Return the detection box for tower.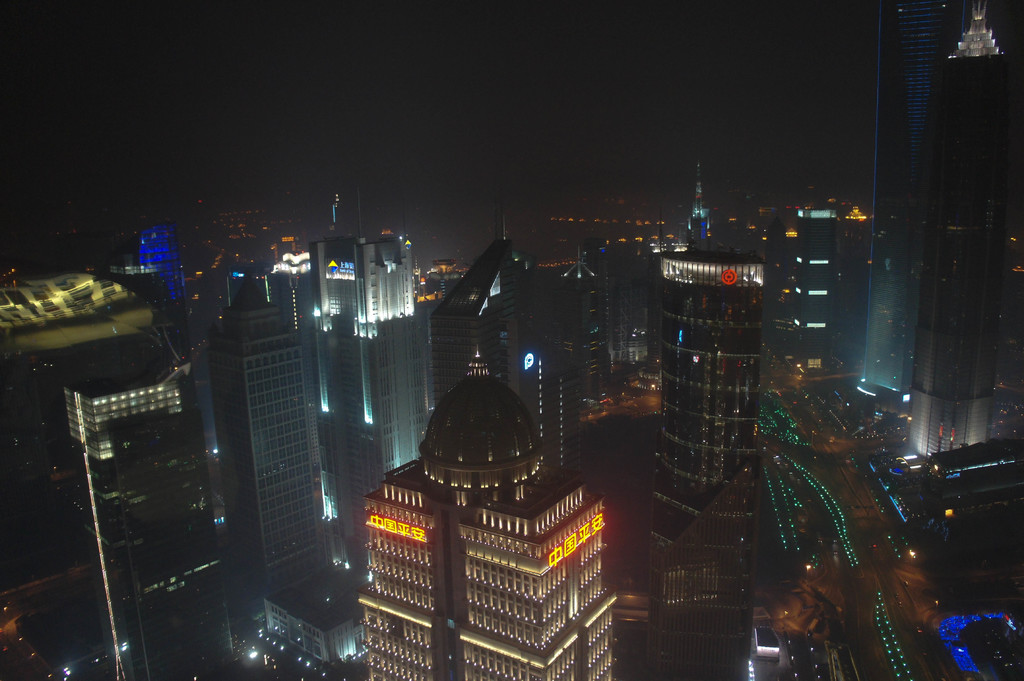
region(798, 199, 831, 357).
